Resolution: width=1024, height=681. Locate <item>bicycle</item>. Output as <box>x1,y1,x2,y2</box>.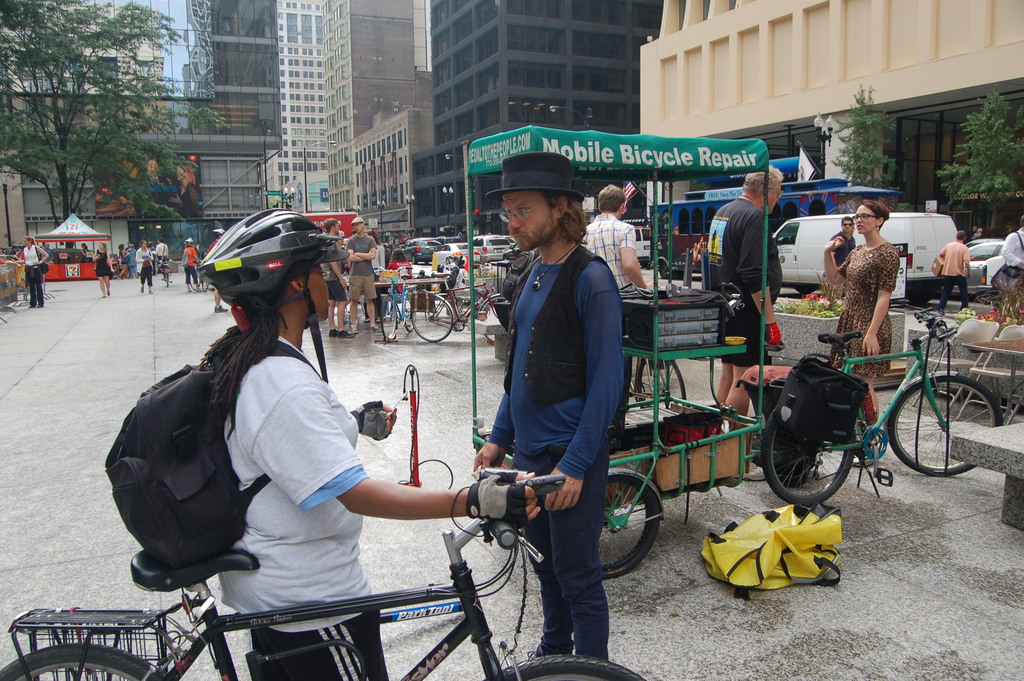
<box>155,256,172,287</box>.
